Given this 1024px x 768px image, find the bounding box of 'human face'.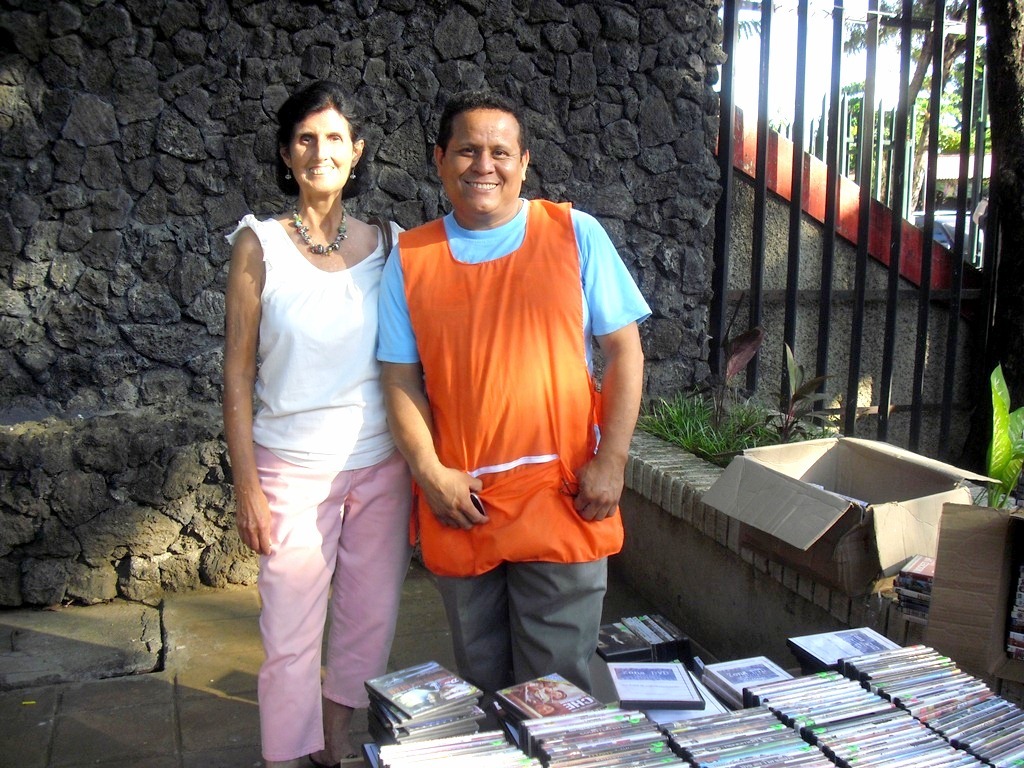
crop(290, 108, 353, 197).
